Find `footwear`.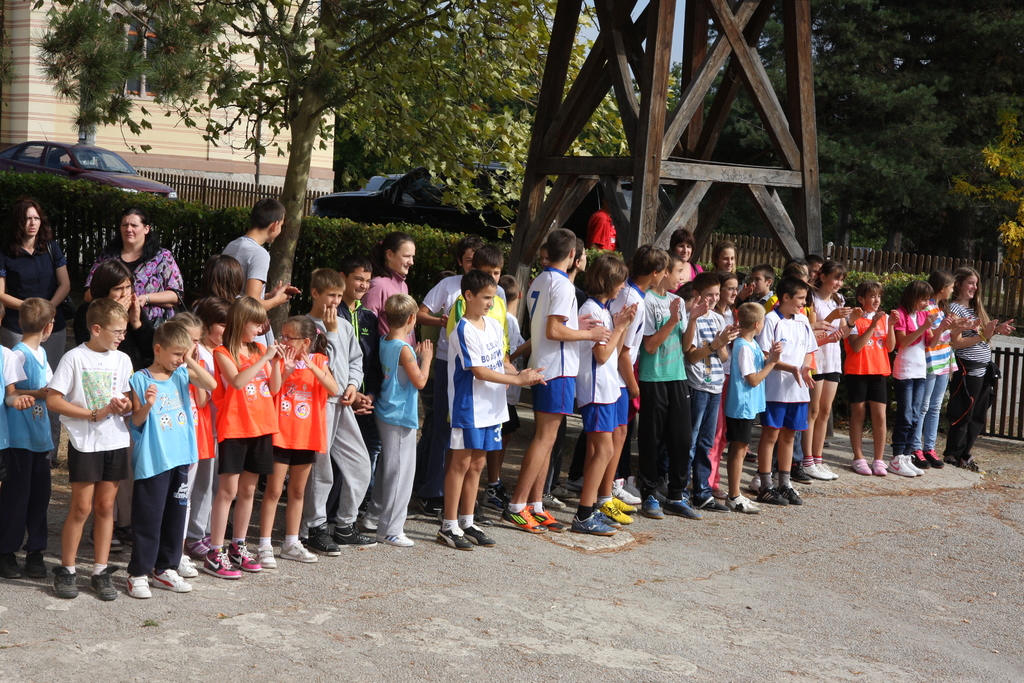
(left=849, top=457, right=873, bottom=481).
